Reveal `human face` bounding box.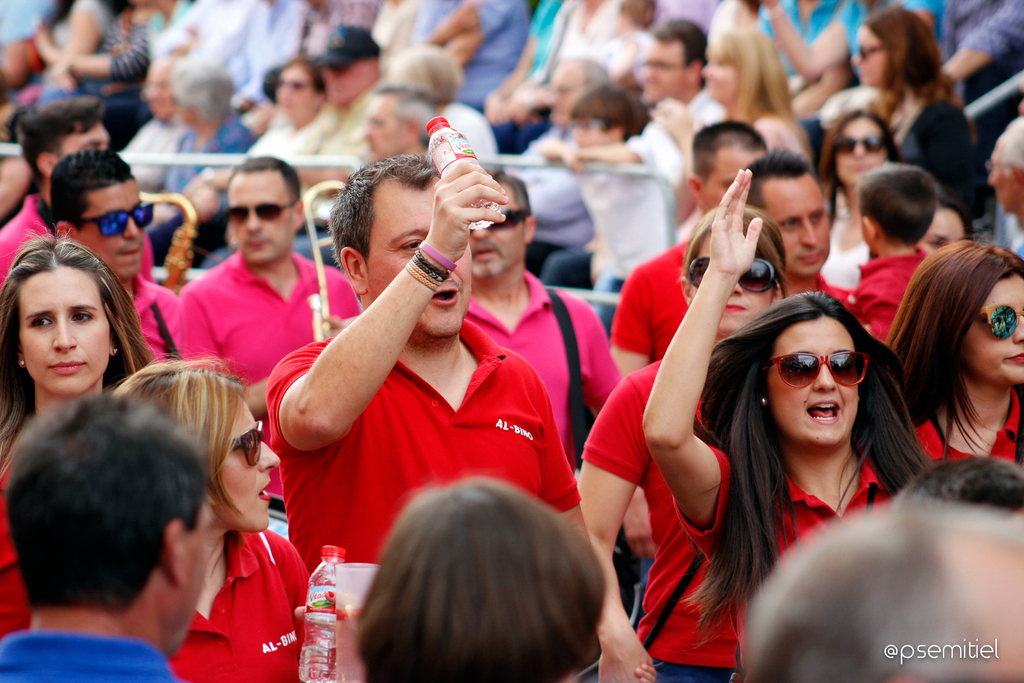
Revealed: {"x1": 842, "y1": 124, "x2": 881, "y2": 185}.
